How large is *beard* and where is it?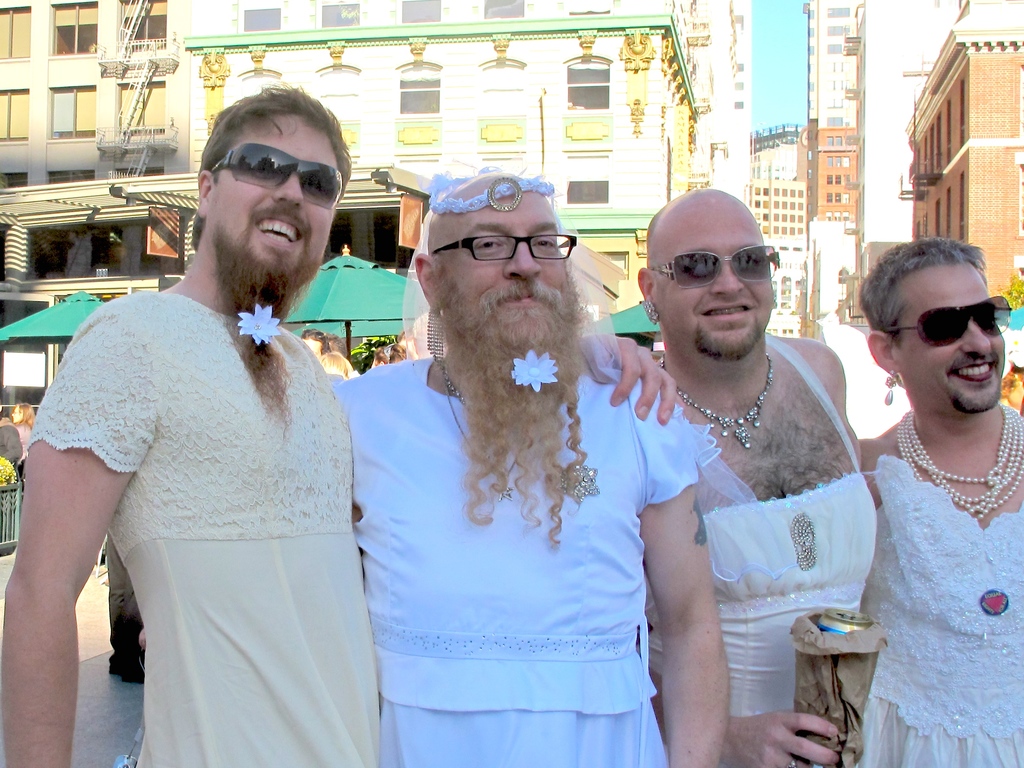
Bounding box: select_region(465, 290, 584, 552).
